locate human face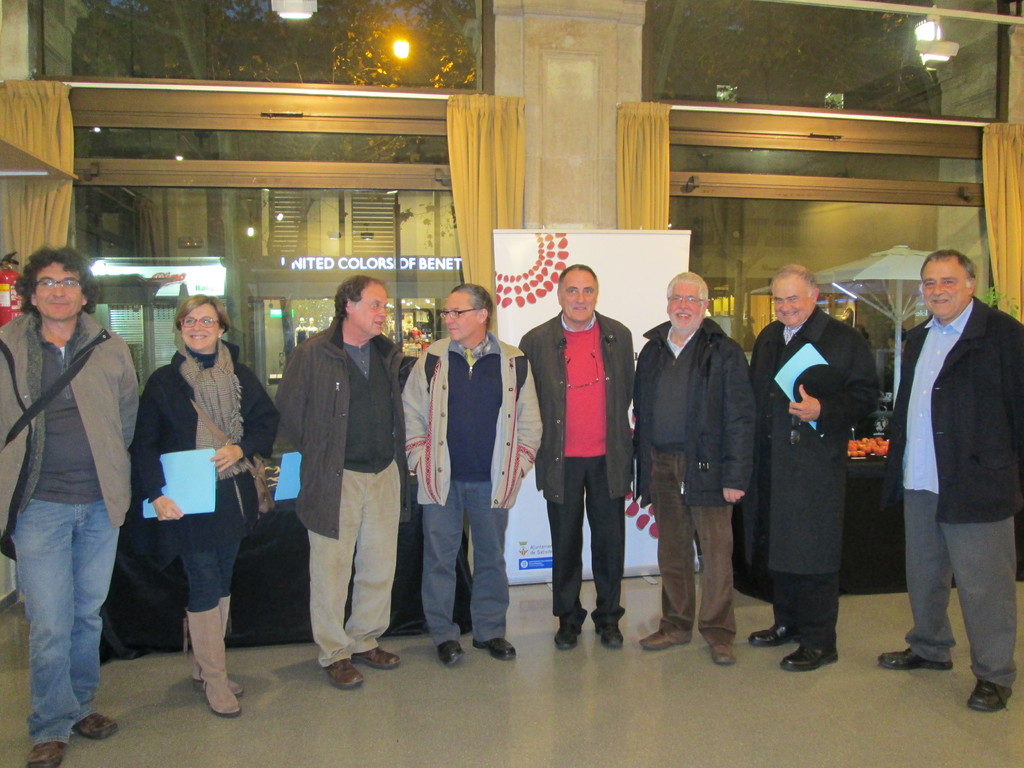
left=561, top=271, right=596, bottom=322
